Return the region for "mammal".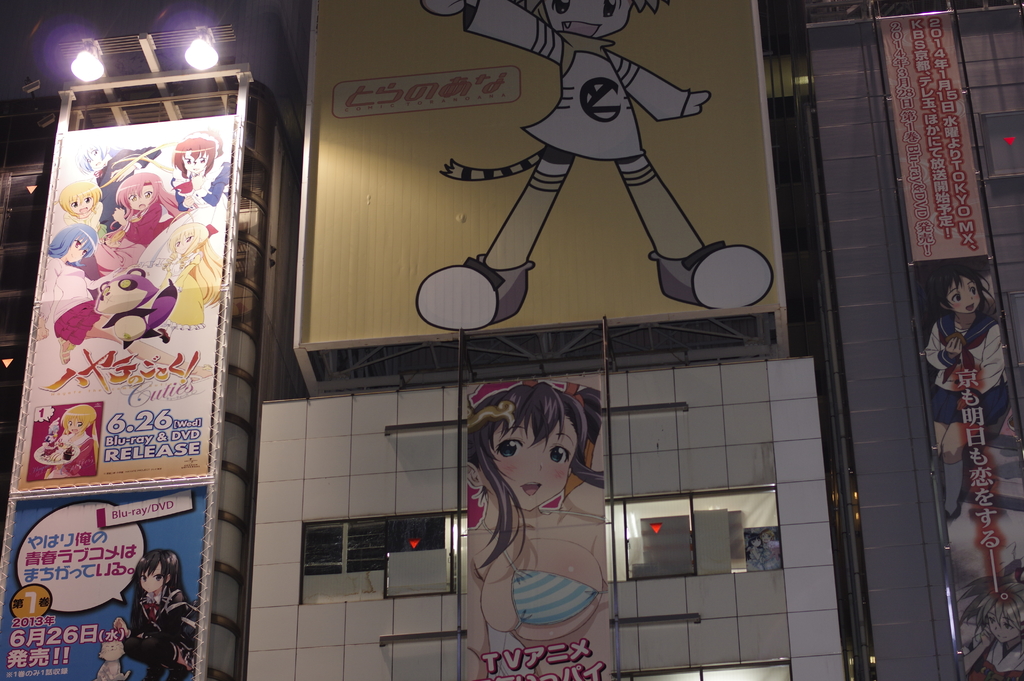
415, 0, 774, 332.
